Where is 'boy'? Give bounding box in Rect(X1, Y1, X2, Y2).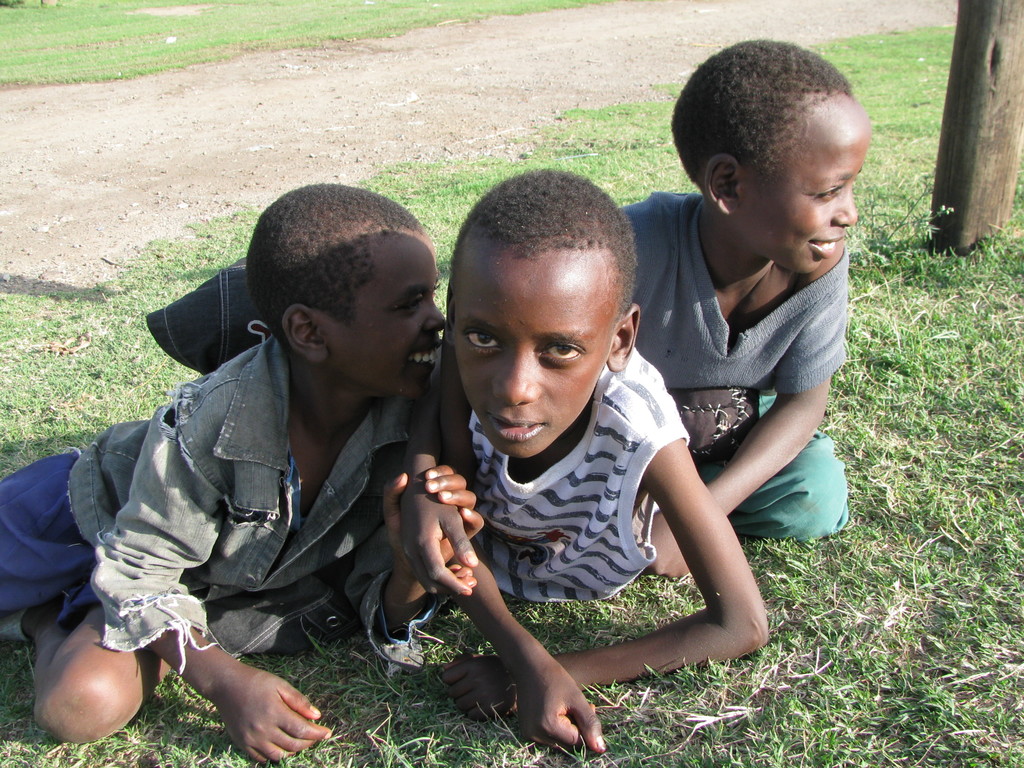
Rect(599, 42, 889, 673).
